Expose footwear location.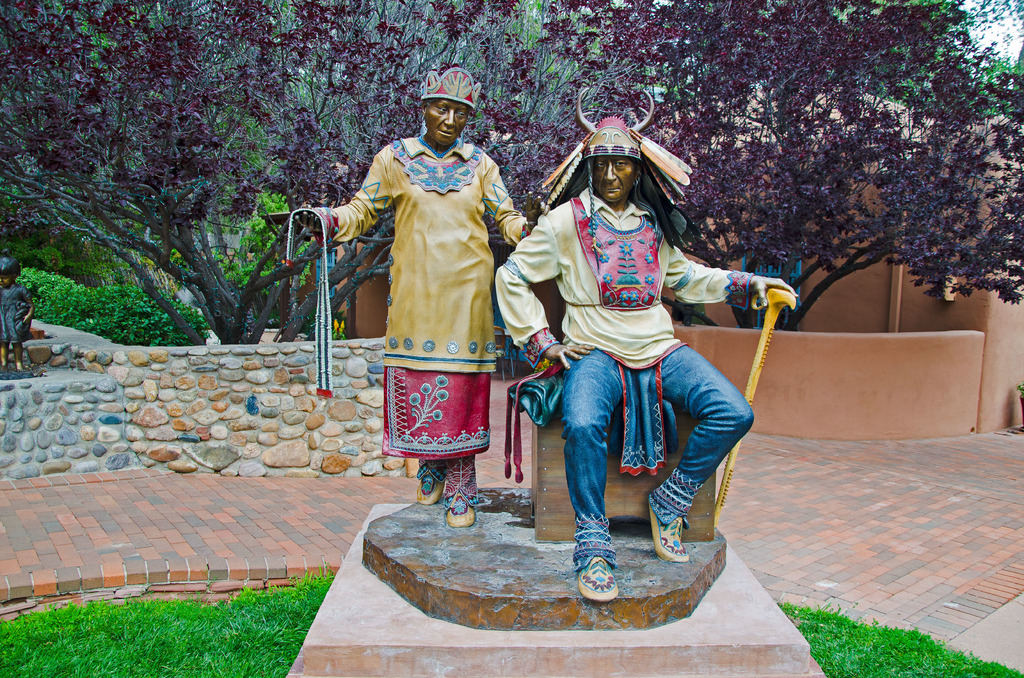
Exposed at detection(646, 500, 689, 560).
